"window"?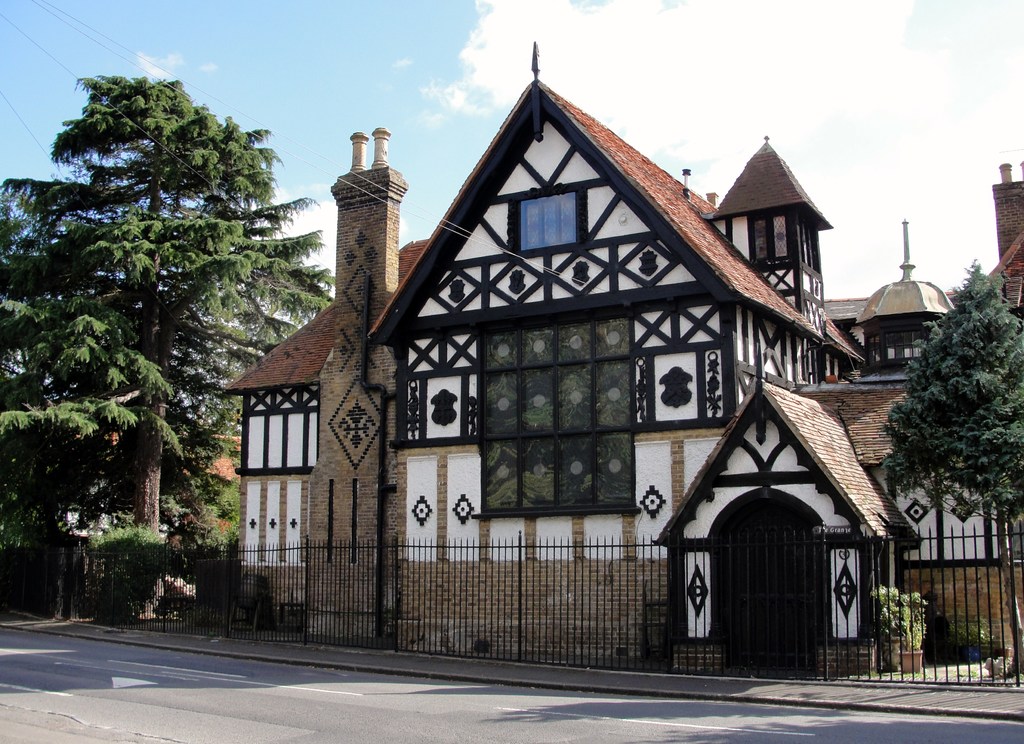
<box>519,191,577,246</box>
